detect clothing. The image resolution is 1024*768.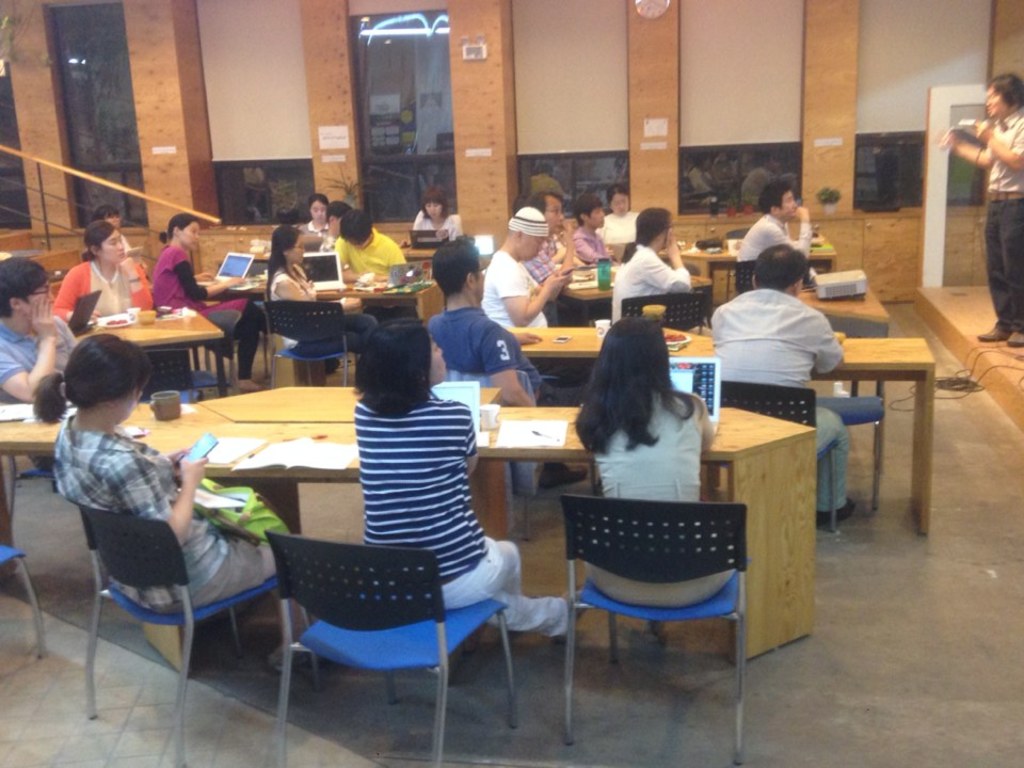
x1=429 y1=297 x2=591 y2=402.
